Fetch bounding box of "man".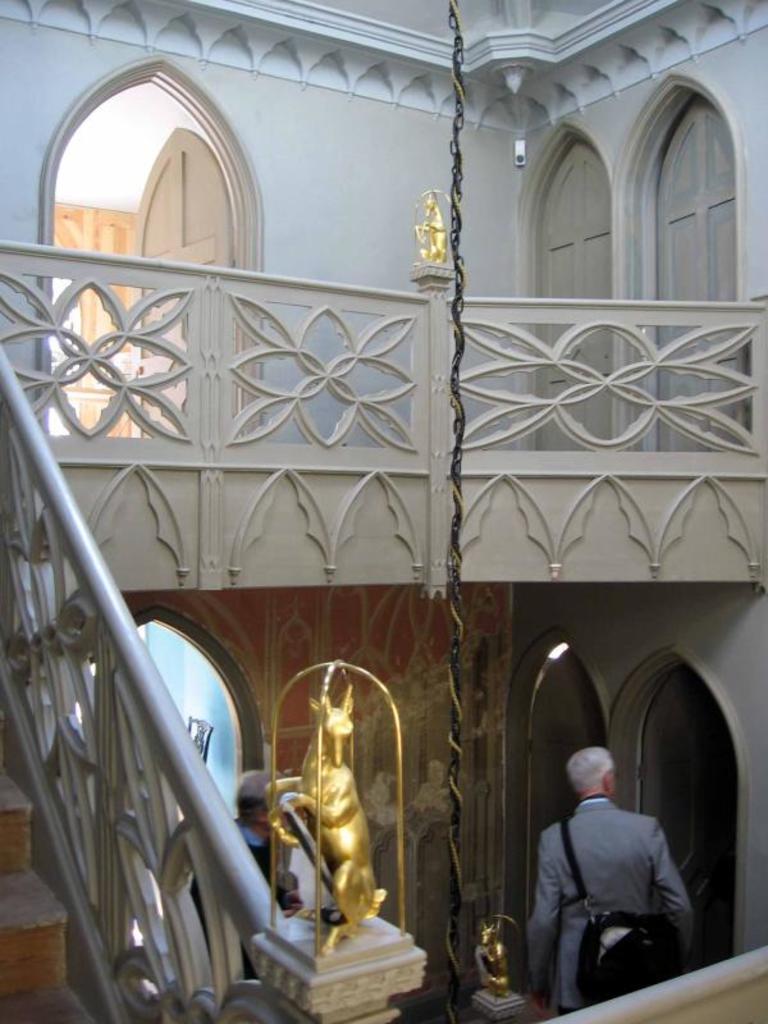
Bbox: (522,742,713,1004).
